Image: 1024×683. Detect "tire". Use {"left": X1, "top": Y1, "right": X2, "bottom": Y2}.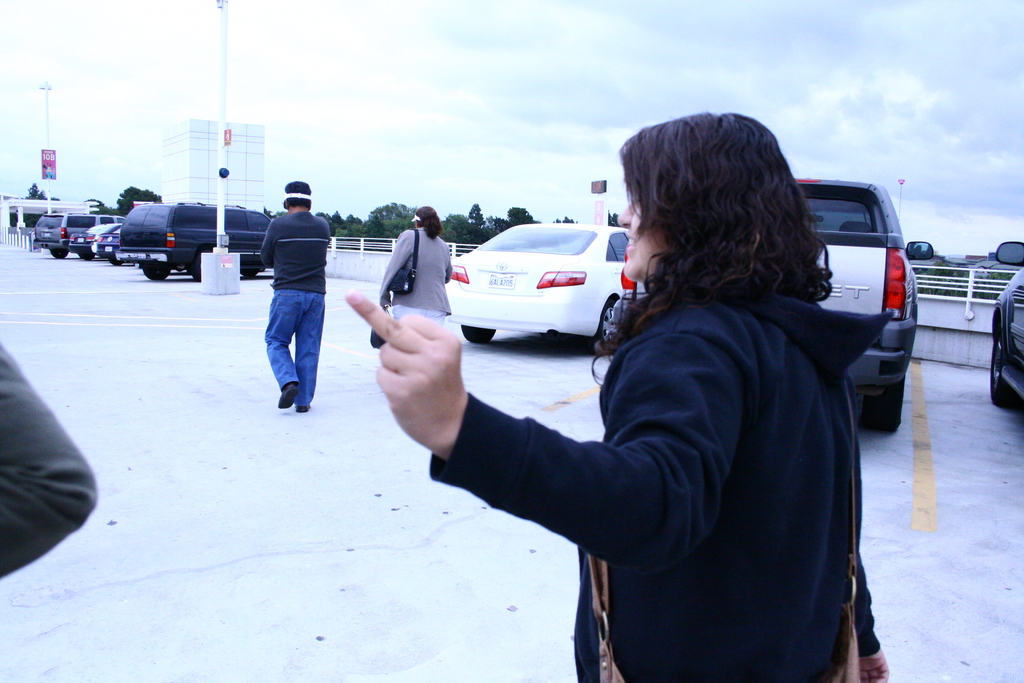
{"left": 108, "top": 249, "right": 122, "bottom": 269}.
